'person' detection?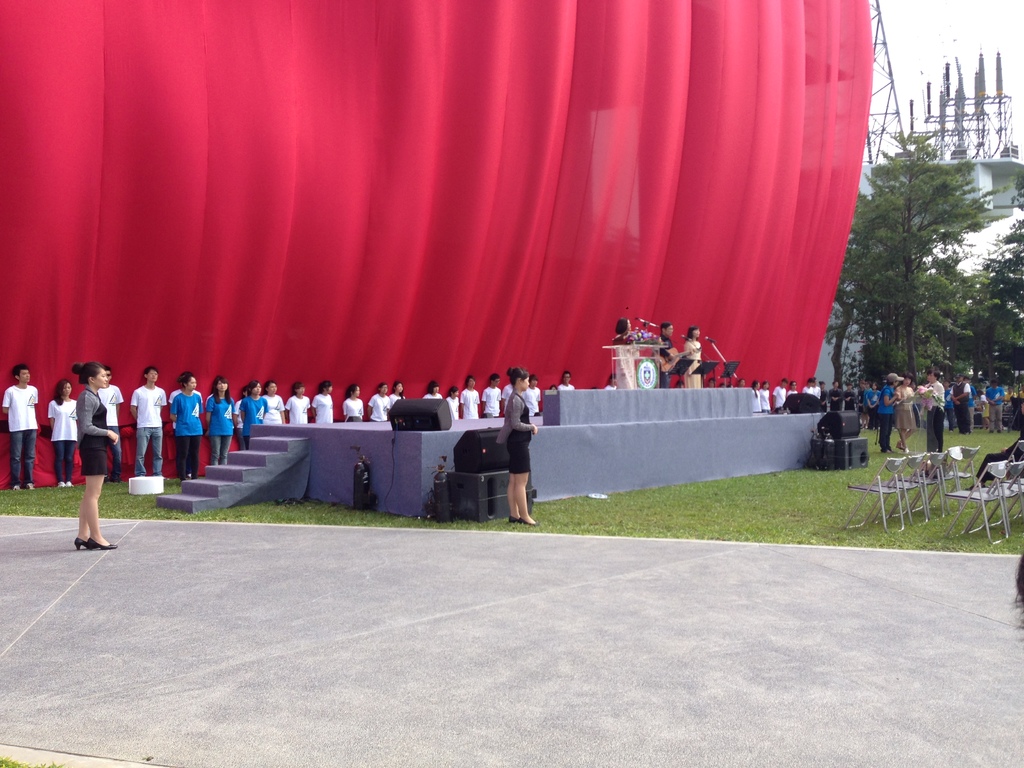
968 439 1023 491
